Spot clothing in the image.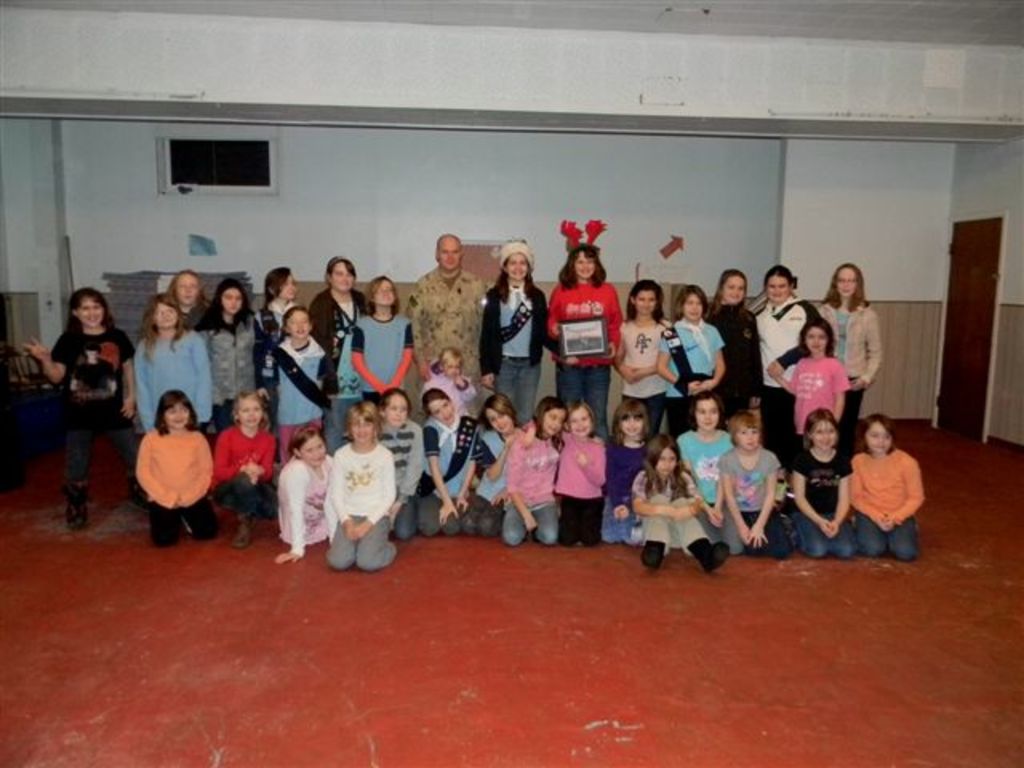
clothing found at <region>728, 440, 773, 541</region>.
